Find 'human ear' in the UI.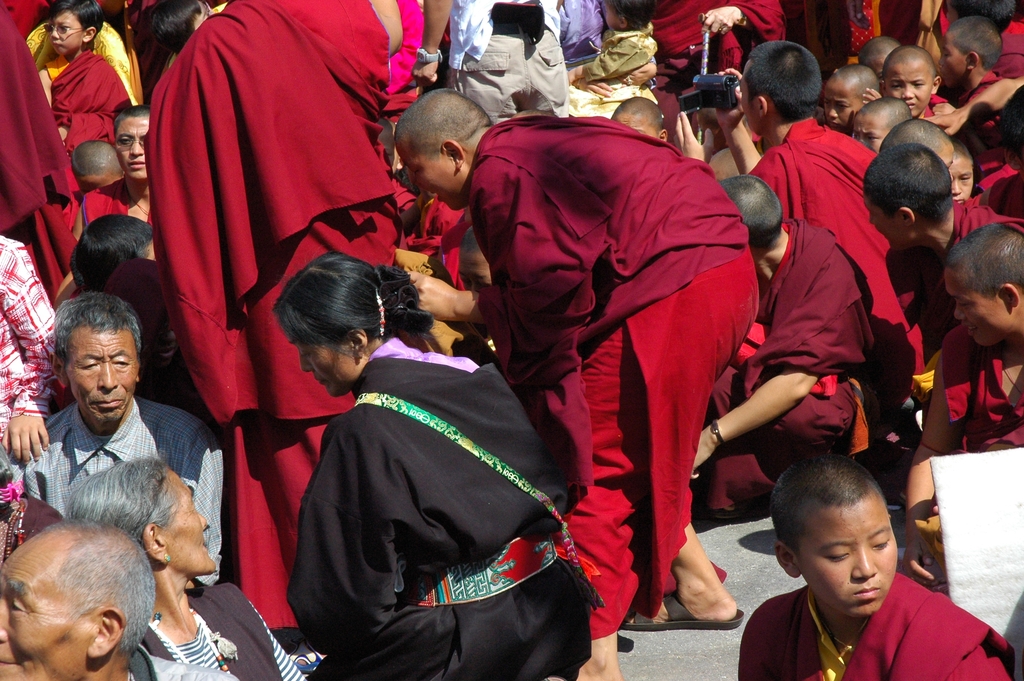
UI element at l=967, t=50, r=980, b=68.
